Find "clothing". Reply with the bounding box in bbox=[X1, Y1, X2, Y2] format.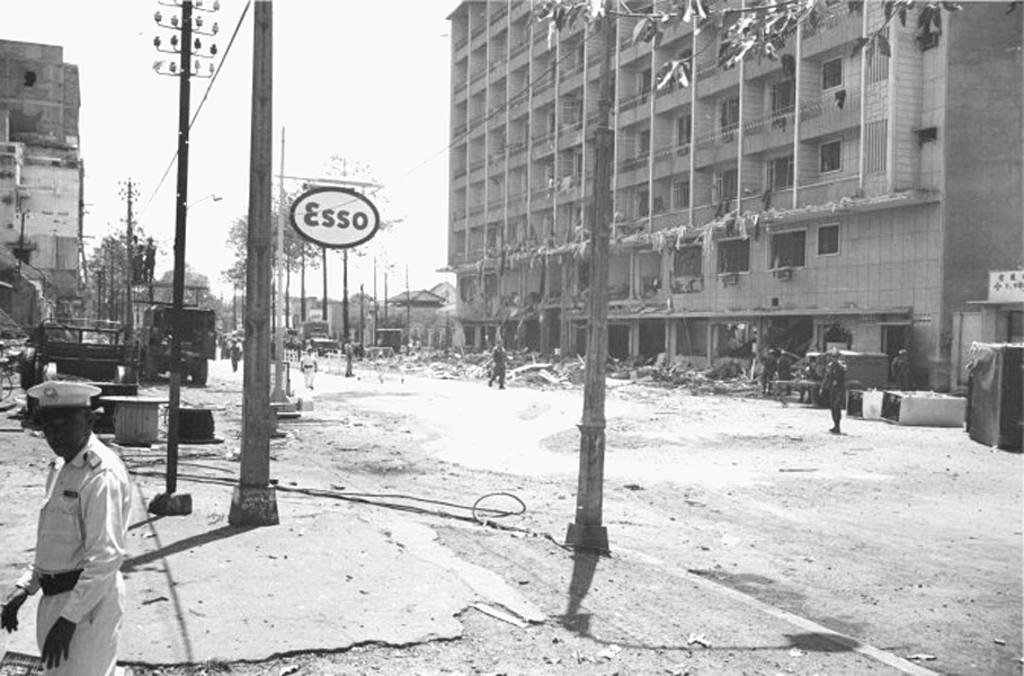
bbox=[488, 346, 504, 382].
